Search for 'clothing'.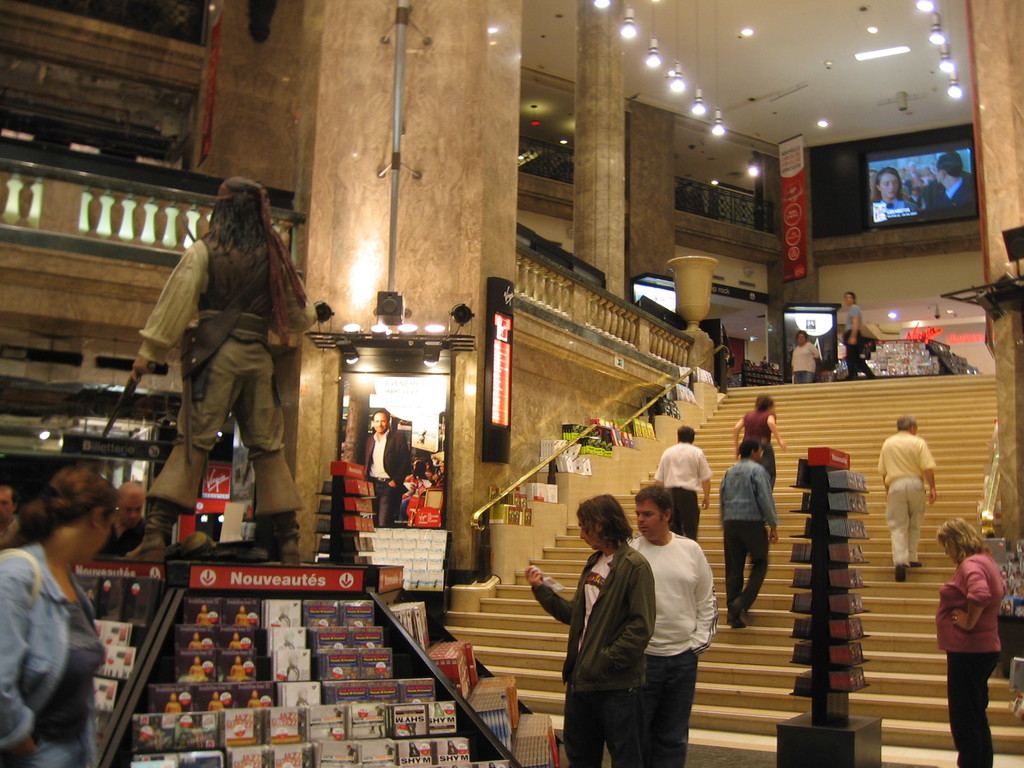
Found at 873, 431, 938, 563.
